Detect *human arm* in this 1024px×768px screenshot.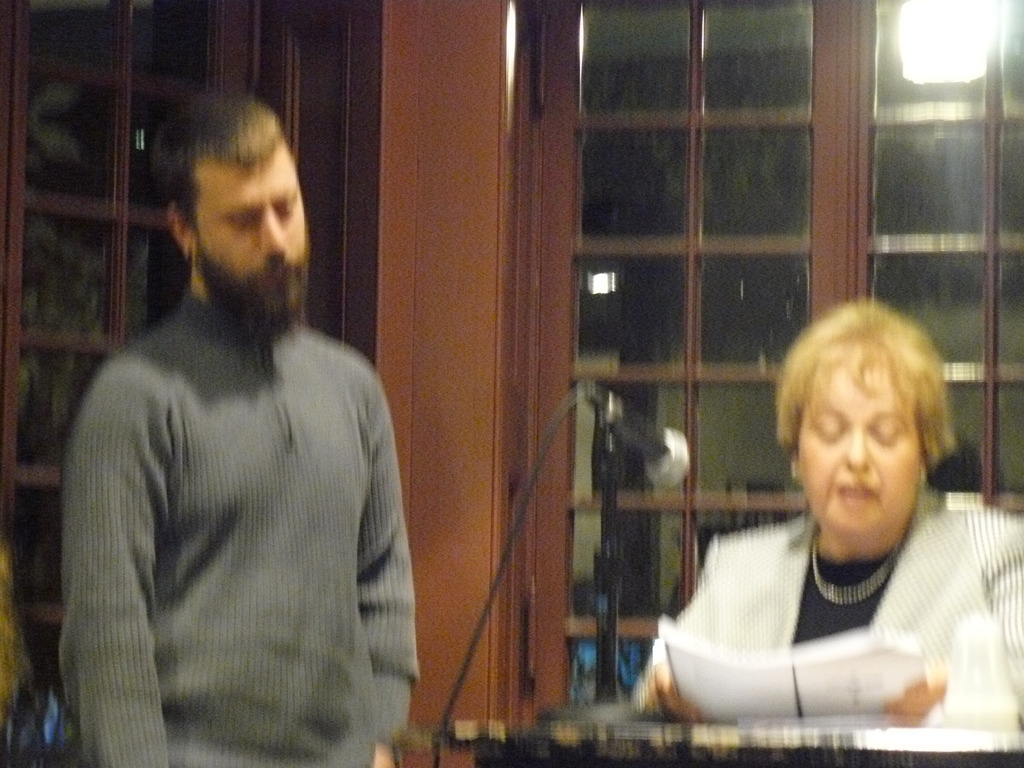
Detection: <bbox>643, 661, 705, 726</bbox>.
